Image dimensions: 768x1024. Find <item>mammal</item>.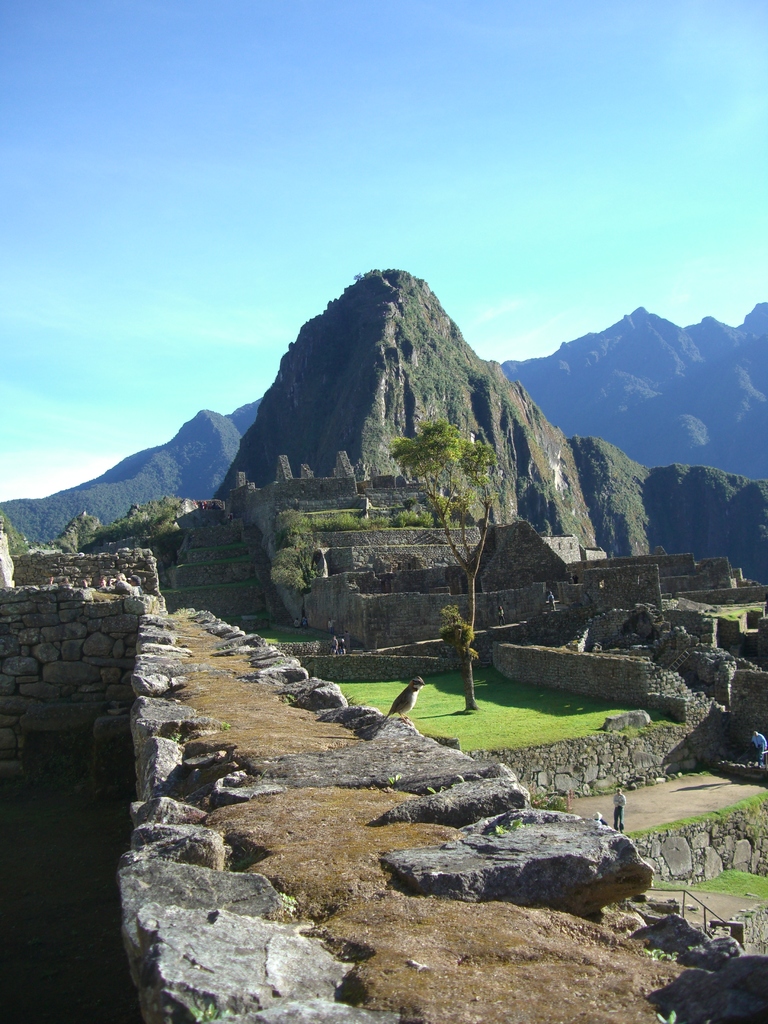
x1=328, y1=637, x2=337, y2=653.
